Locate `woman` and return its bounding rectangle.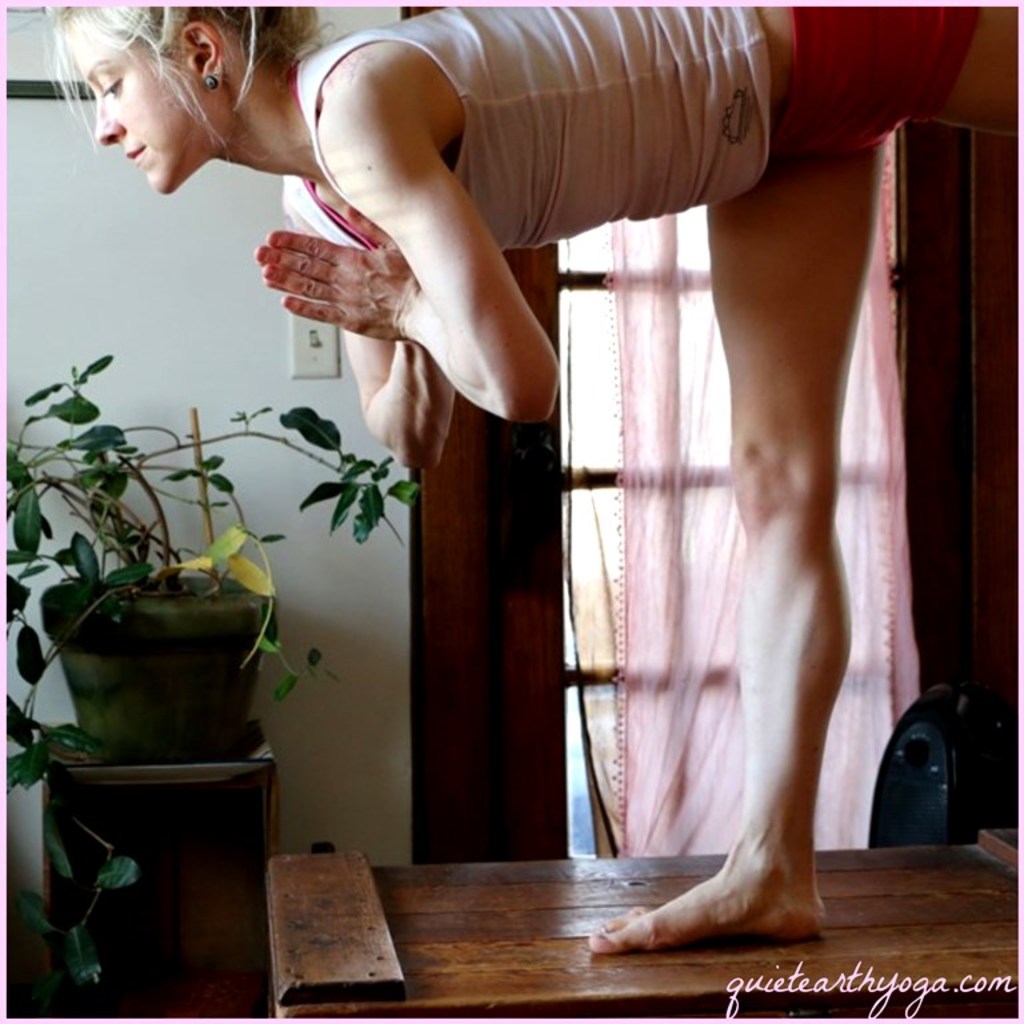
bbox(153, 25, 893, 936).
